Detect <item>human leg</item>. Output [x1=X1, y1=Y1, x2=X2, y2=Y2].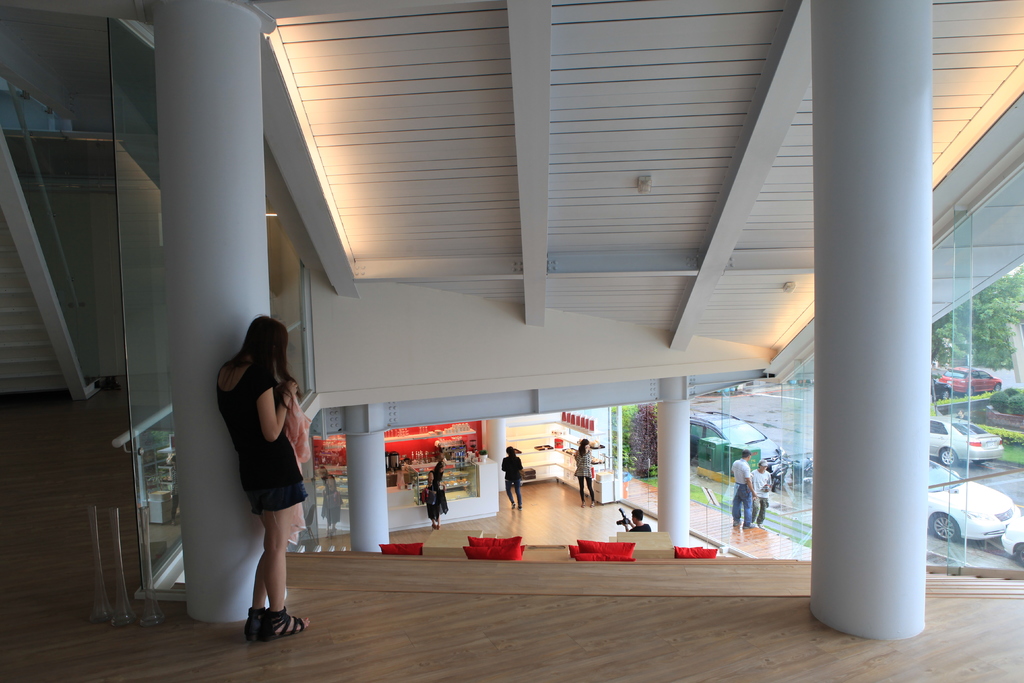
[x1=579, y1=471, x2=586, y2=506].
